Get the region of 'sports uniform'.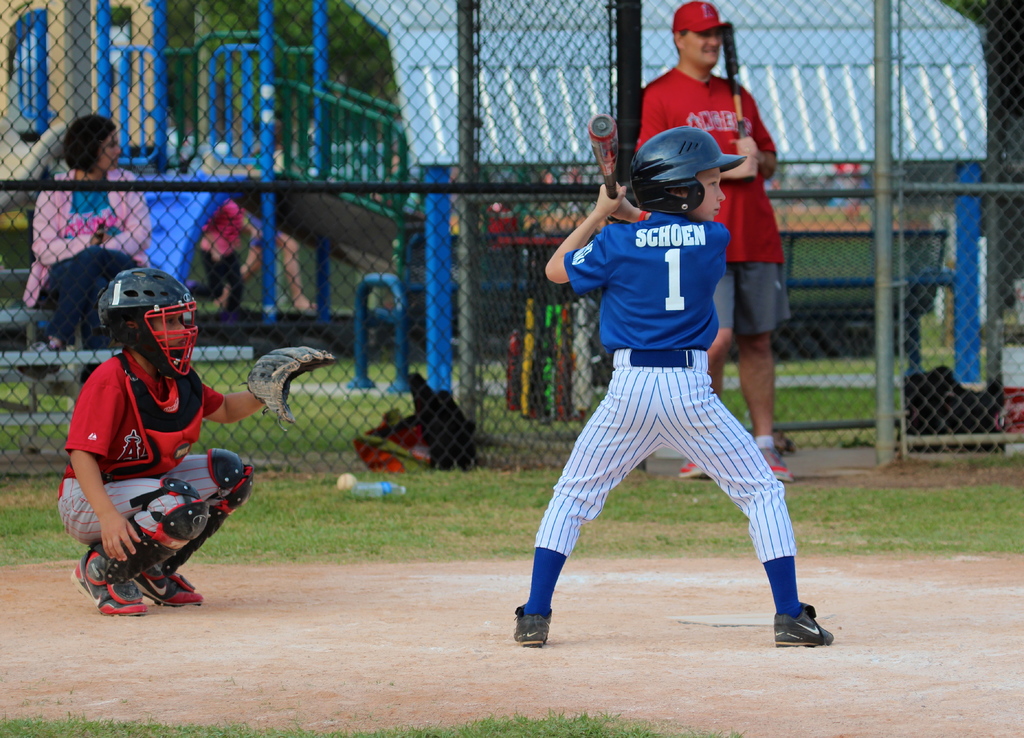
bbox=(65, 326, 254, 591).
